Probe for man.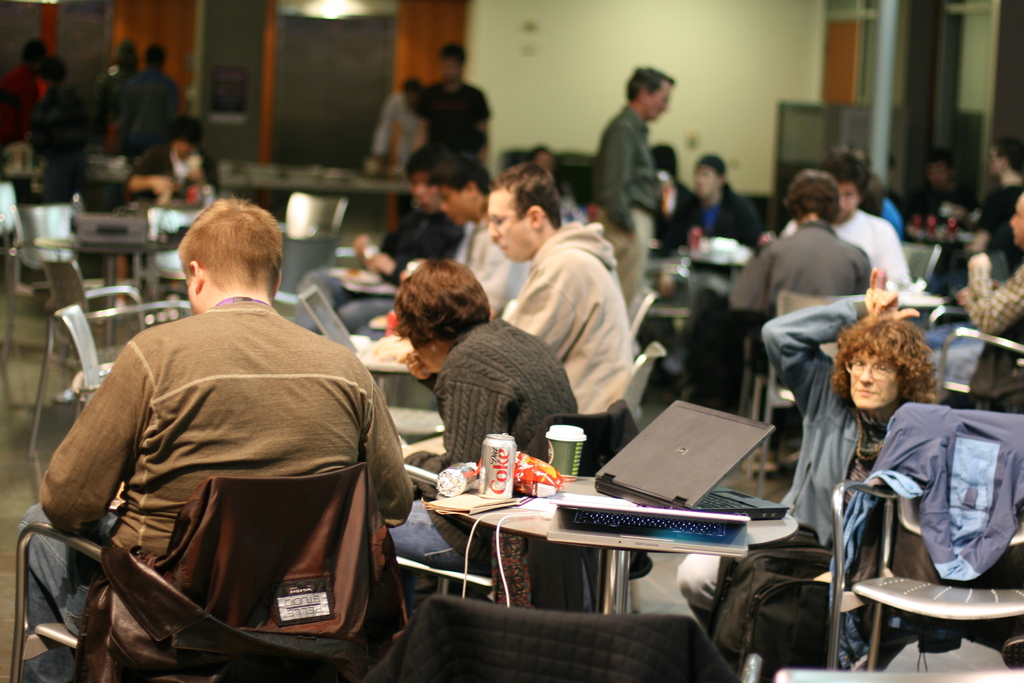
Probe result: pyautogui.locateOnScreen(953, 197, 1023, 336).
